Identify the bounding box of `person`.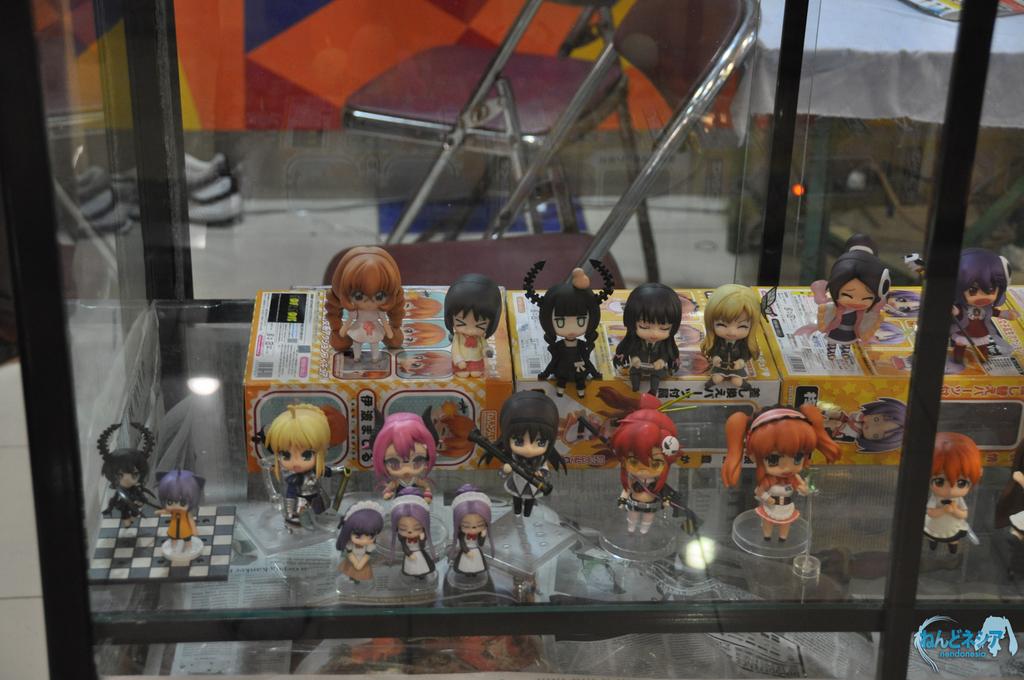
614:407:676:531.
